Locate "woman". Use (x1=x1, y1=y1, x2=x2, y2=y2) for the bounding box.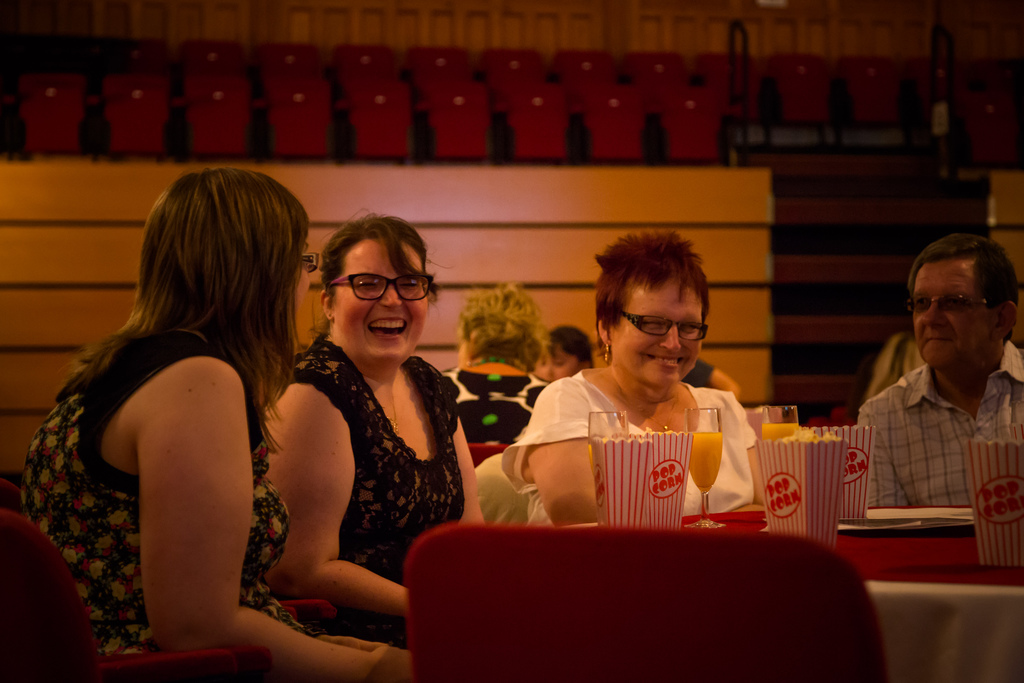
(x1=544, y1=327, x2=594, y2=386).
